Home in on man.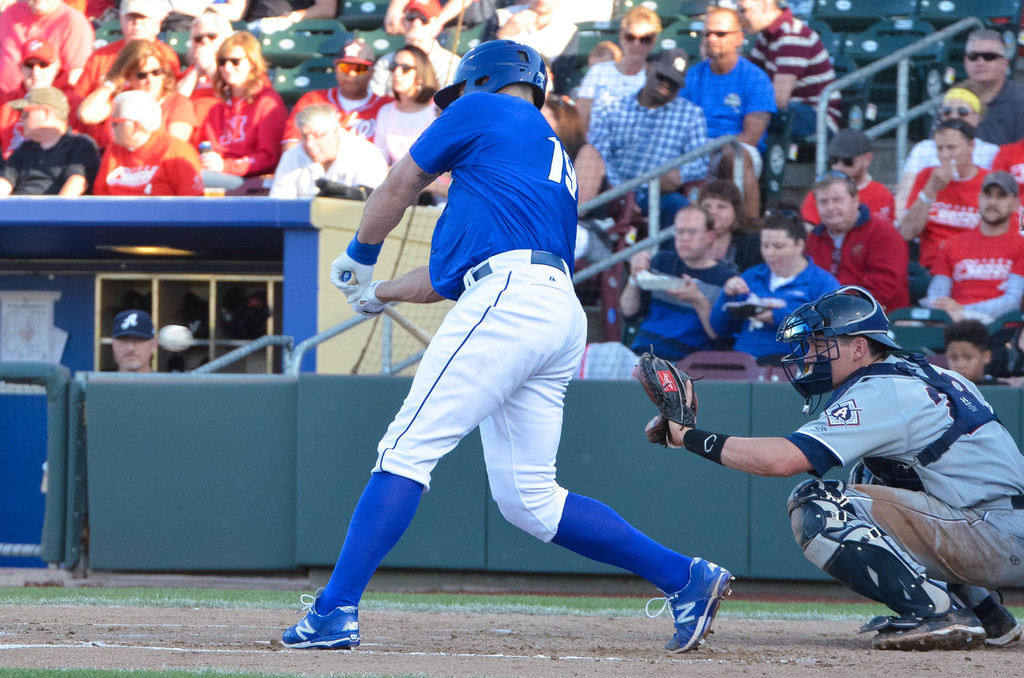
Homed in at bbox=(920, 172, 1023, 325).
